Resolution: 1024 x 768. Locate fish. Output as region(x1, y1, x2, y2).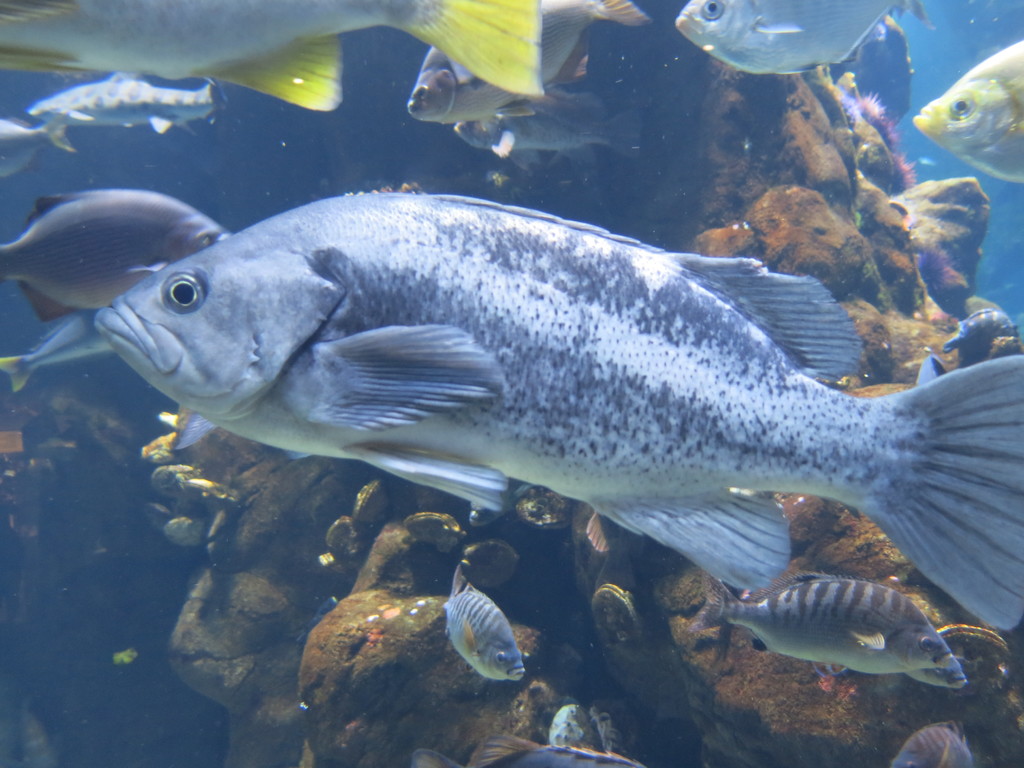
region(408, 0, 655, 128).
